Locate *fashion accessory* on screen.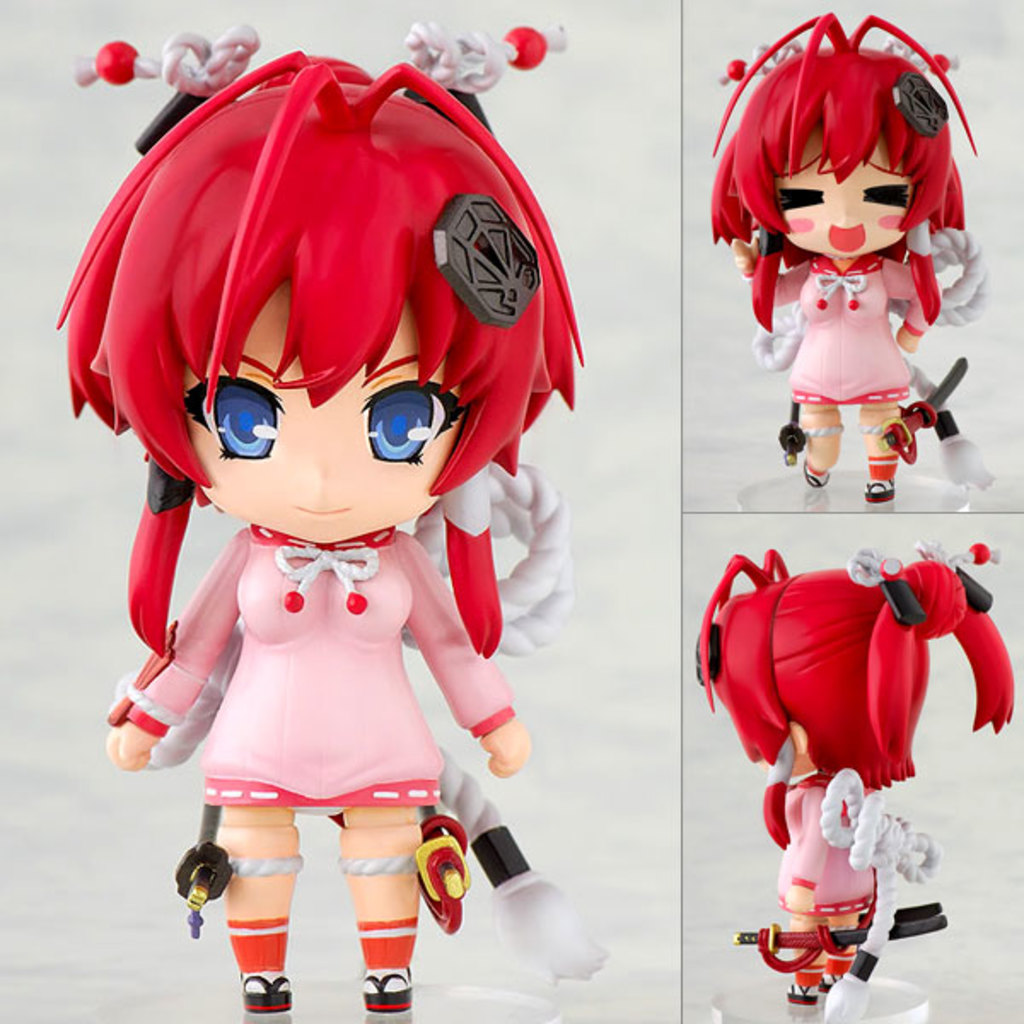
On screen at {"x1": 920, "y1": 538, "x2": 1004, "y2": 616}.
